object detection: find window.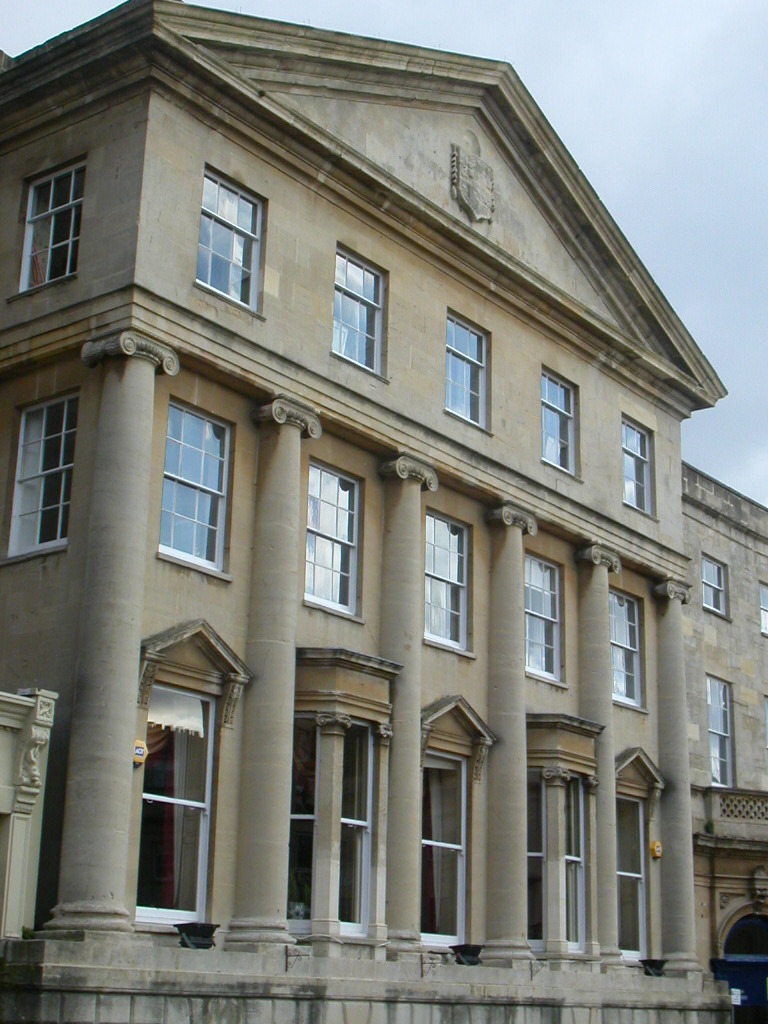
Rect(706, 671, 734, 788).
